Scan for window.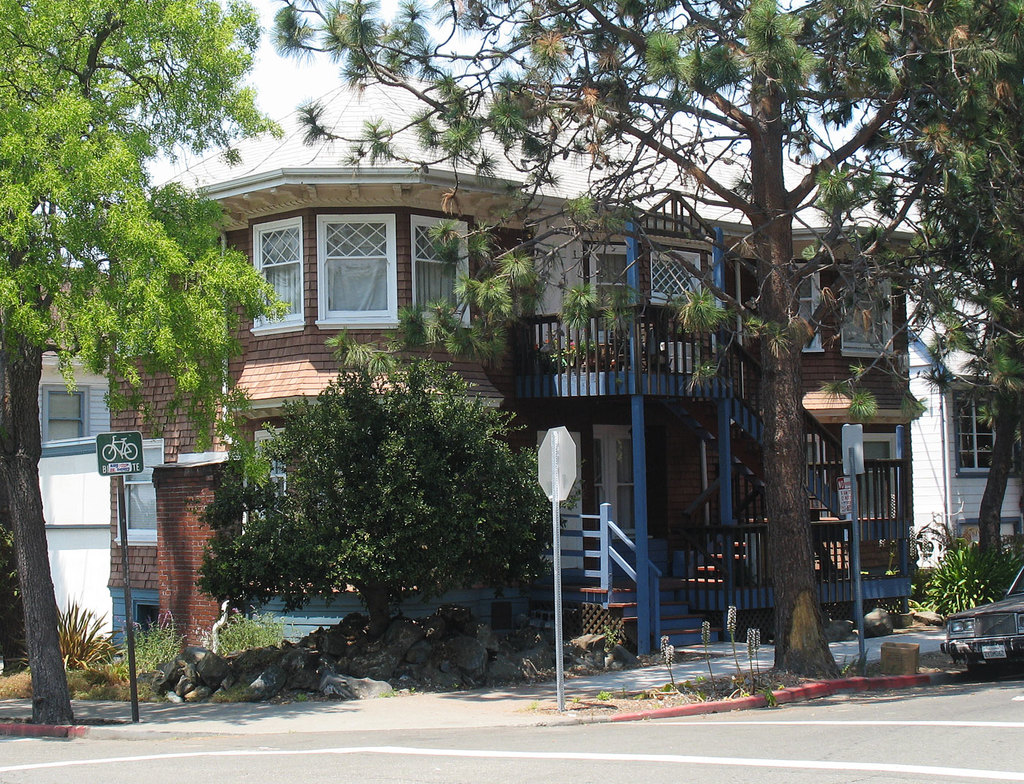
Scan result: [left=845, top=272, right=895, bottom=358].
